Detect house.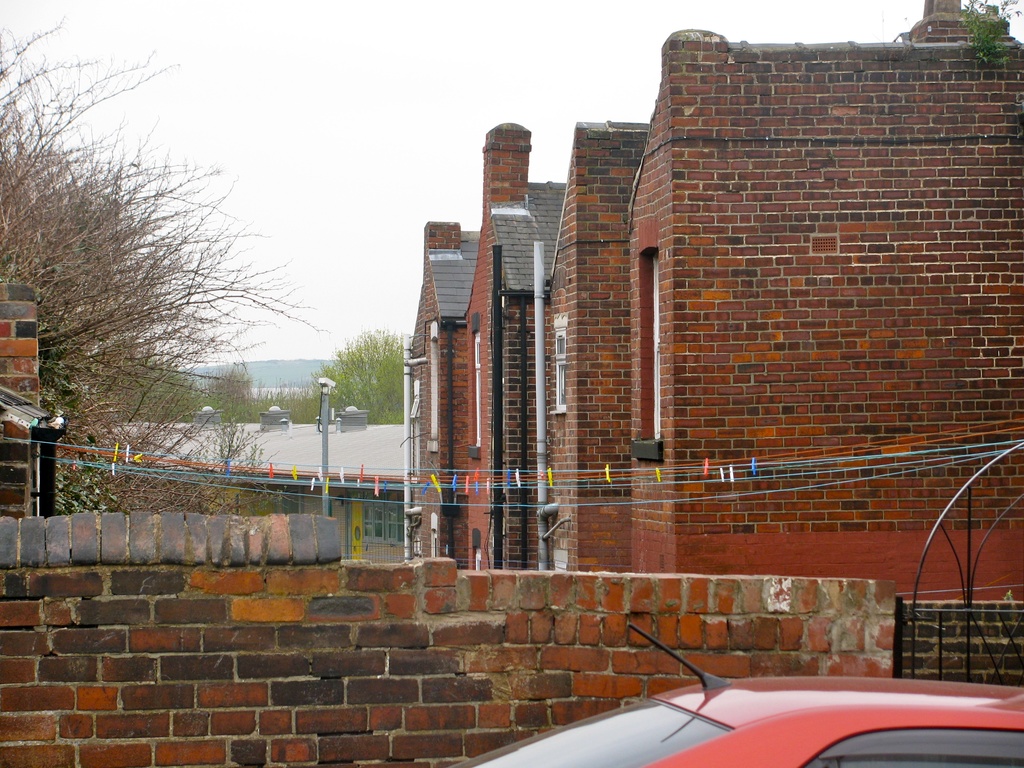
Detected at <region>625, 0, 1023, 605</region>.
